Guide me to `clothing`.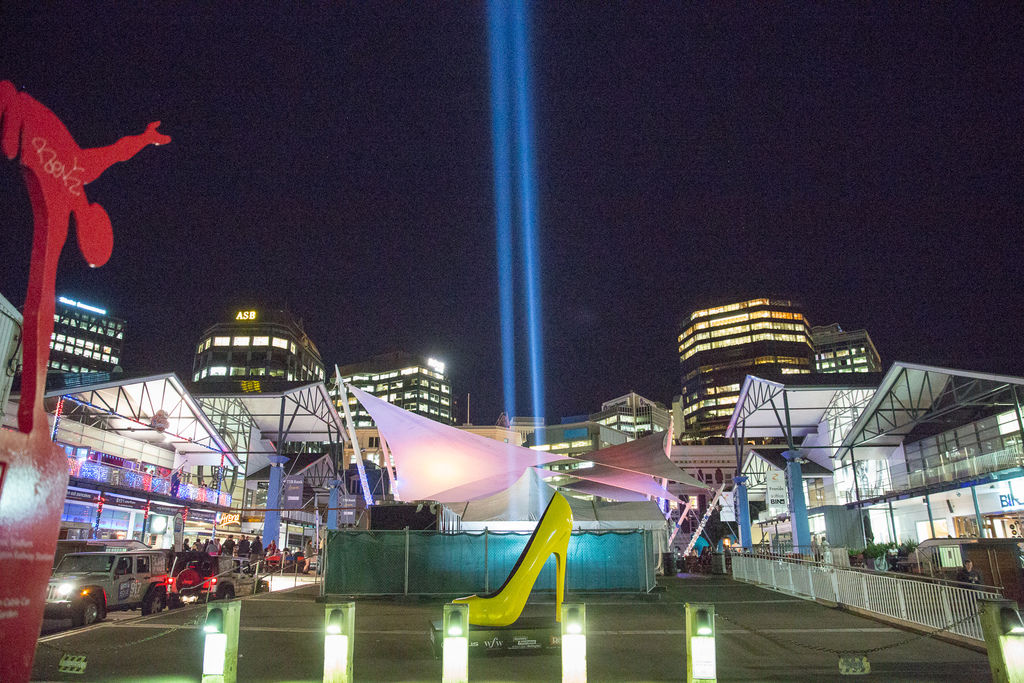
Guidance: <box>250,539,263,553</box>.
